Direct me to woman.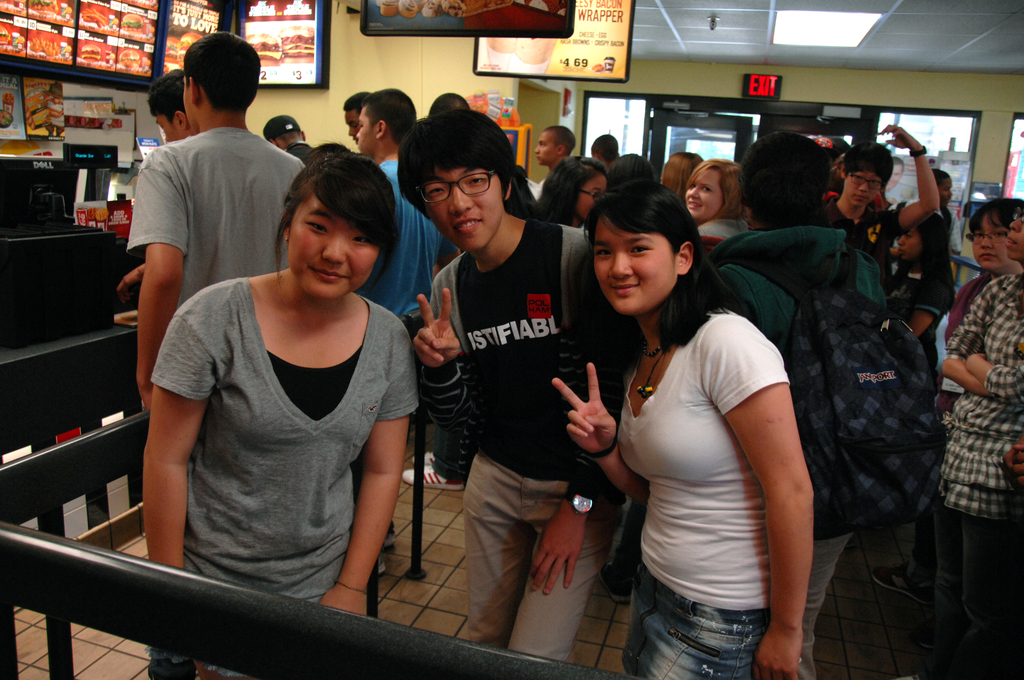
Direction: box=[529, 156, 609, 230].
